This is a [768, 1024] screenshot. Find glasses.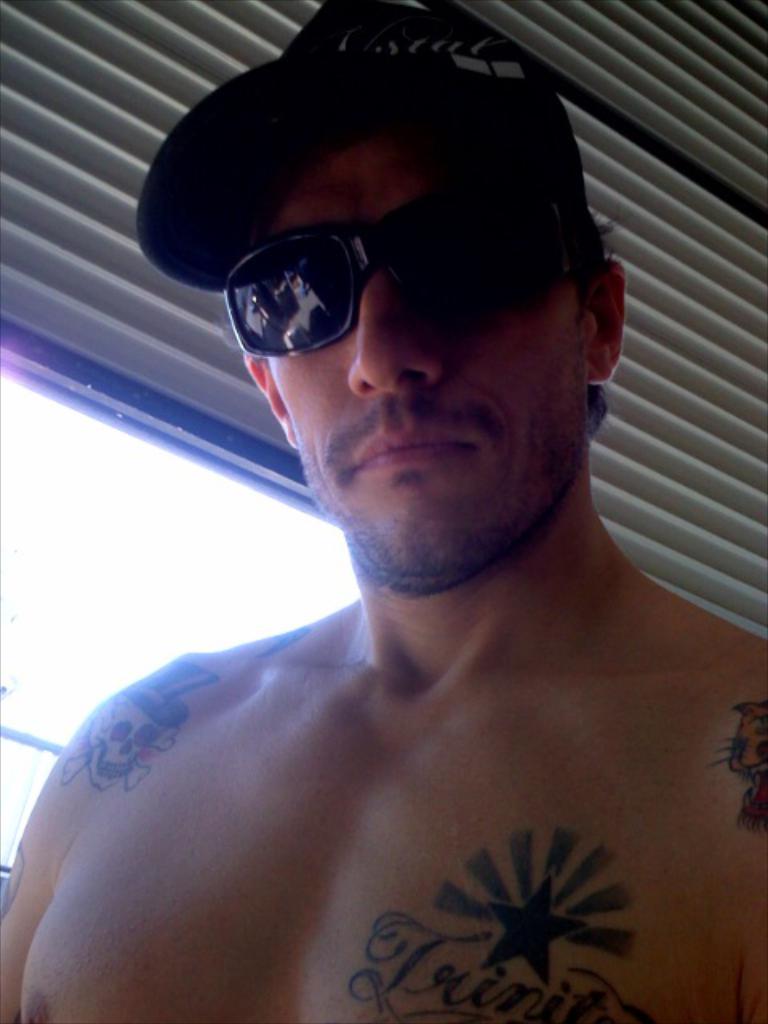
Bounding box: 205,174,587,366.
